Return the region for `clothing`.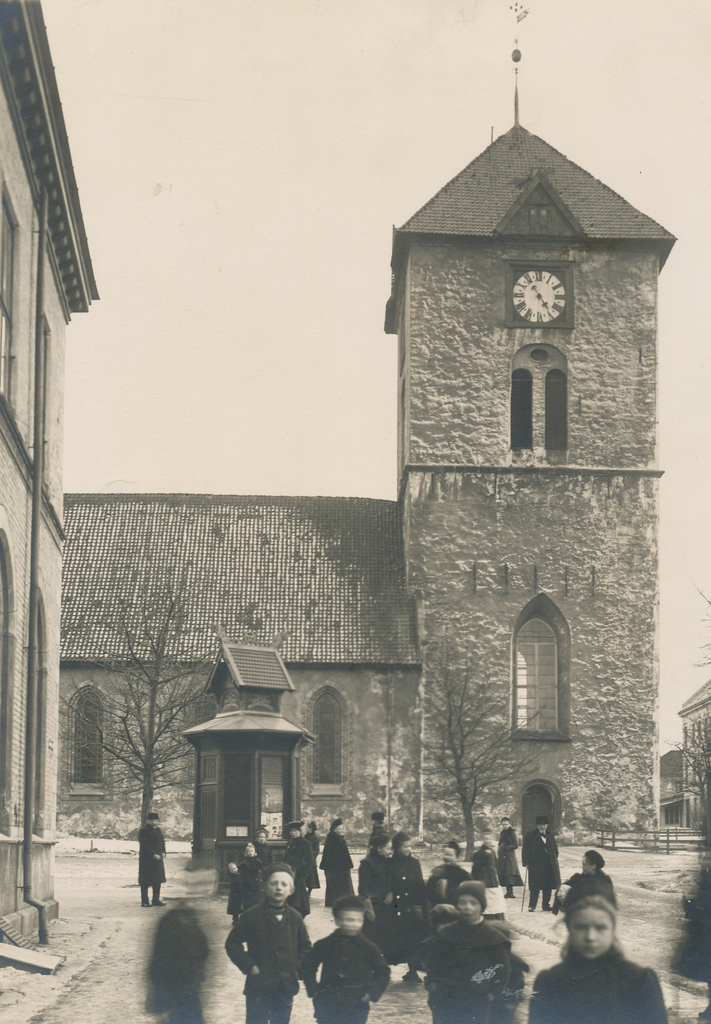
[left=392, top=852, right=430, bottom=956].
